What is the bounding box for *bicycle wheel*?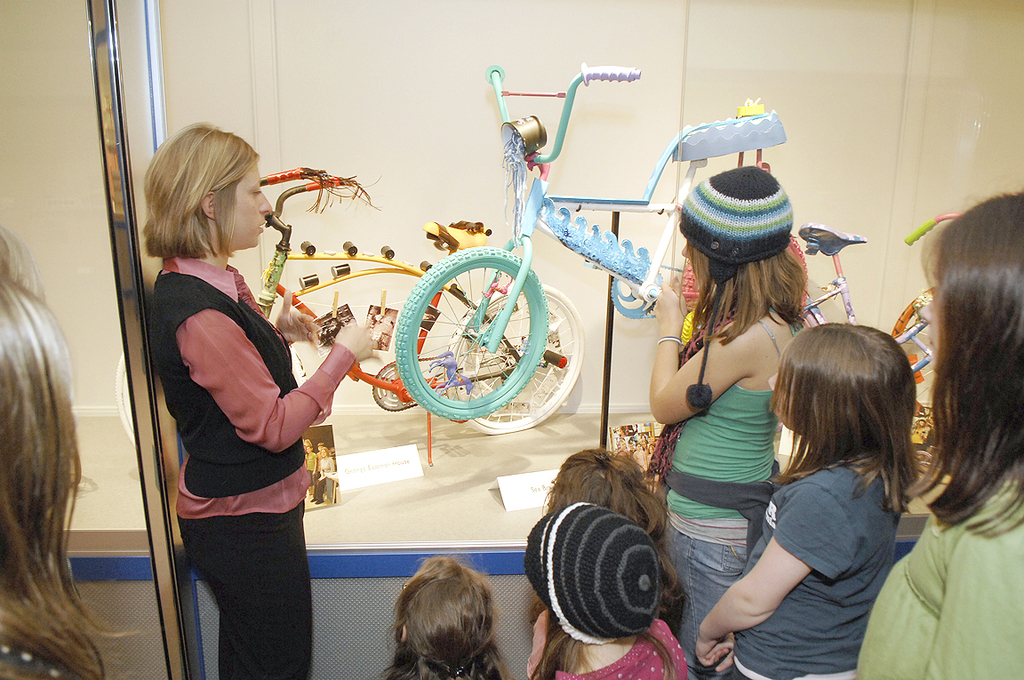
box=[445, 285, 584, 429].
